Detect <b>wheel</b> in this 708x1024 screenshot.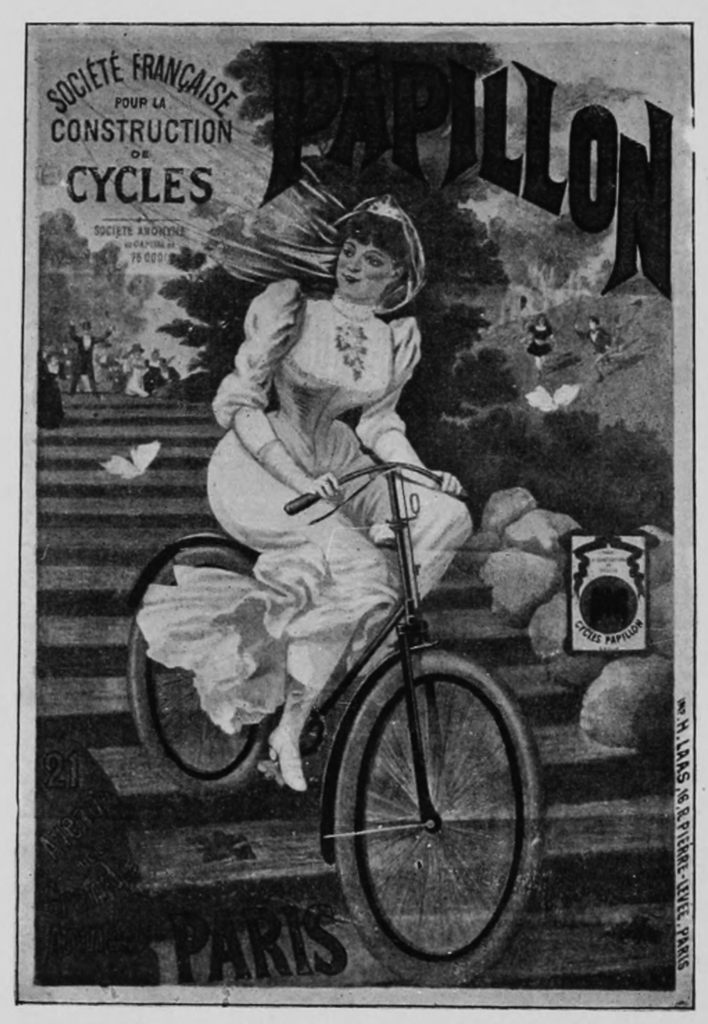
Detection: bbox(130, 542, 284, 798).
